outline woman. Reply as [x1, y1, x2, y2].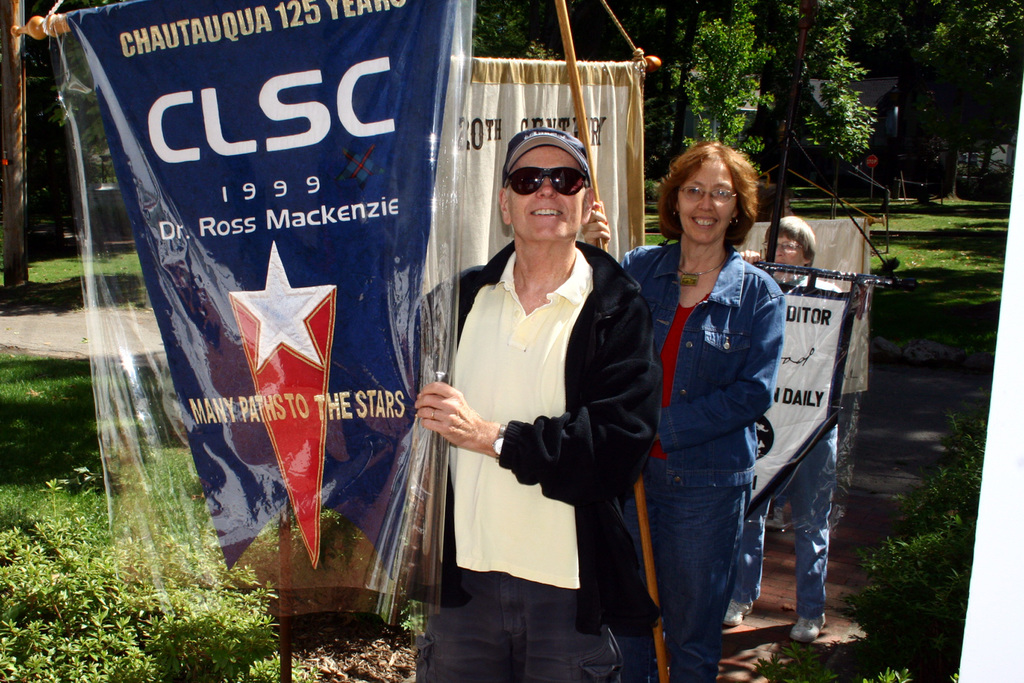
[429, 134, 648, 681].
